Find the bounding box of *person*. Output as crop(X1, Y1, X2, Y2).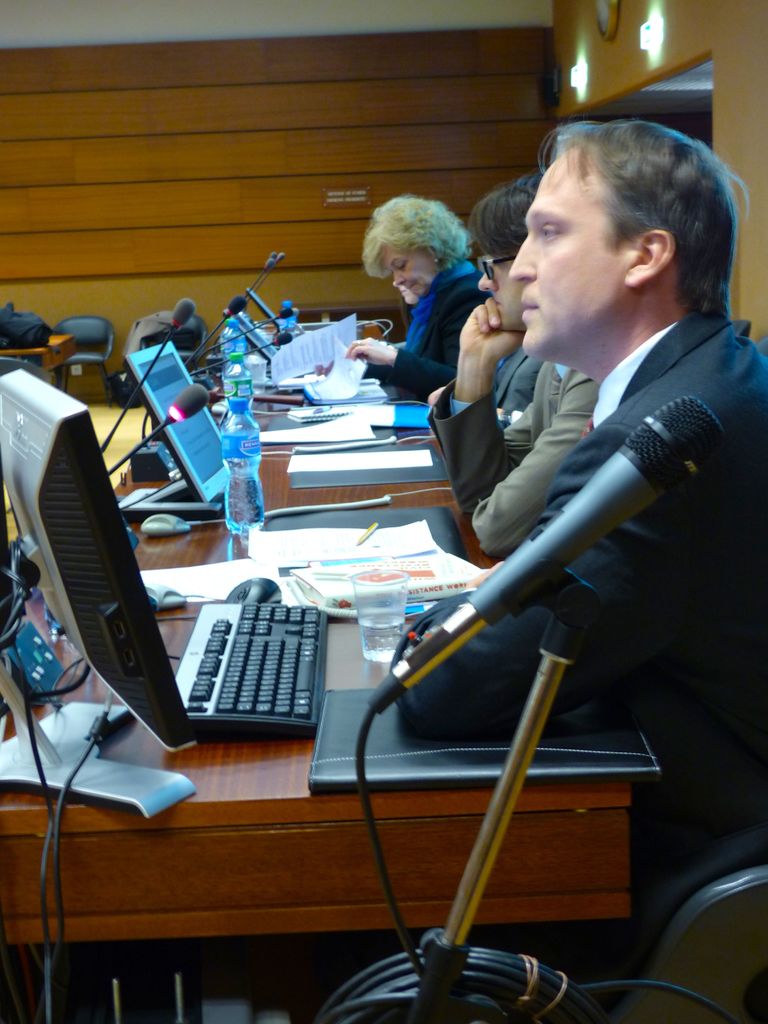
crop(343, 193, 493, 397).
